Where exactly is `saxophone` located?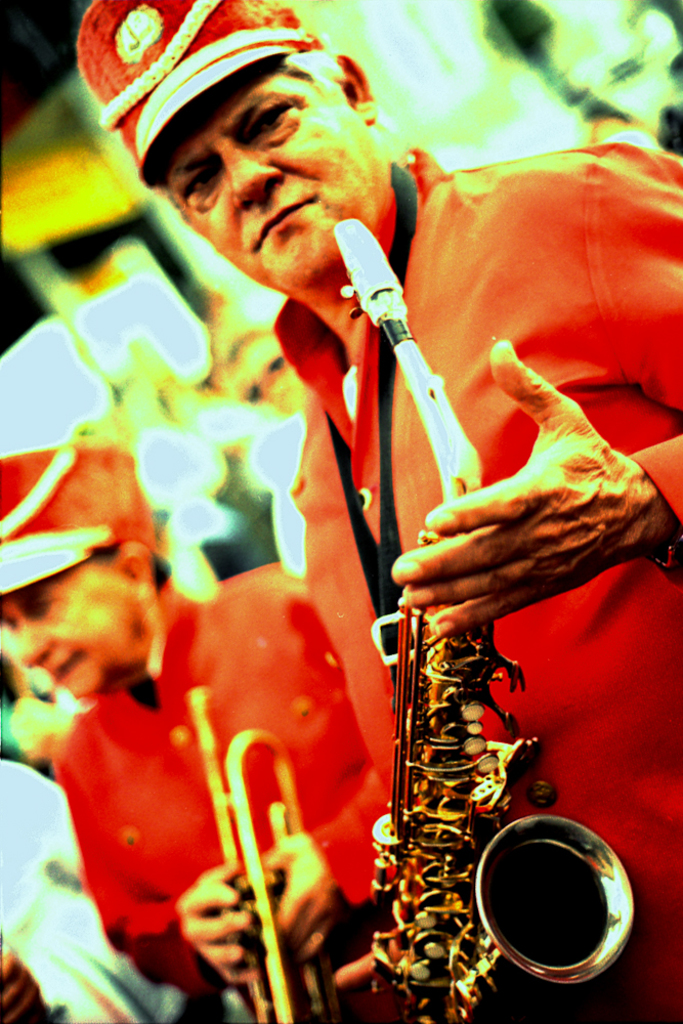
Its bounding box is (330,217,637,1023).
